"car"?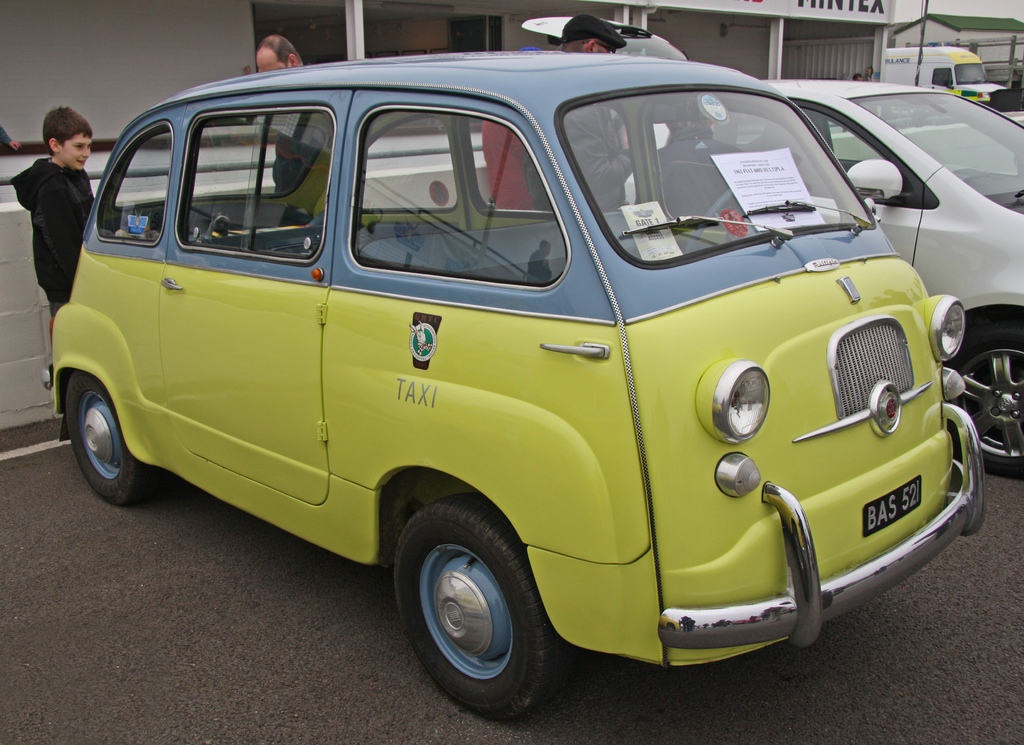
BBox(753, 72, 1023, 476)
